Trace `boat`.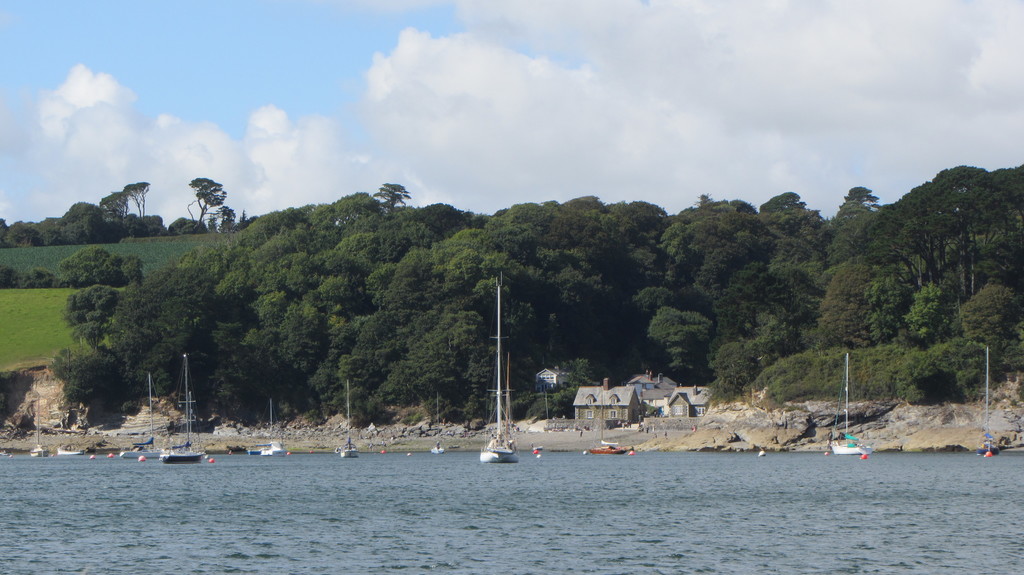
Traced to (974, 345, 999, 455).
